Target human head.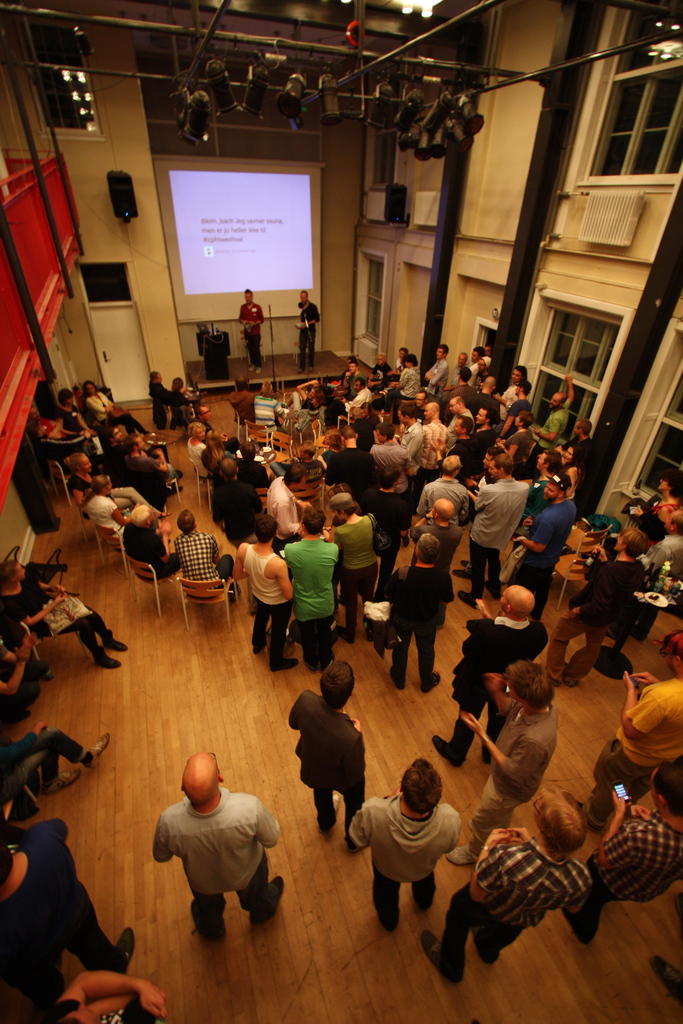
Target region: bbox=(320, 655, 359, 712).
